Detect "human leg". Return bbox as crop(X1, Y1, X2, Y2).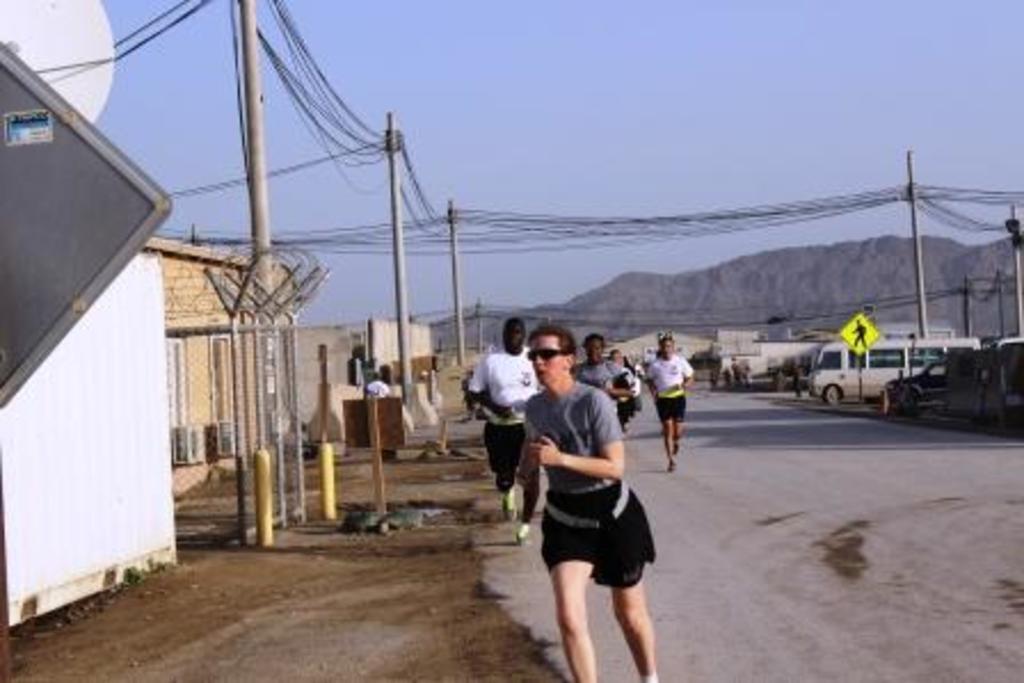
crop(670, 404, 681, 450).
